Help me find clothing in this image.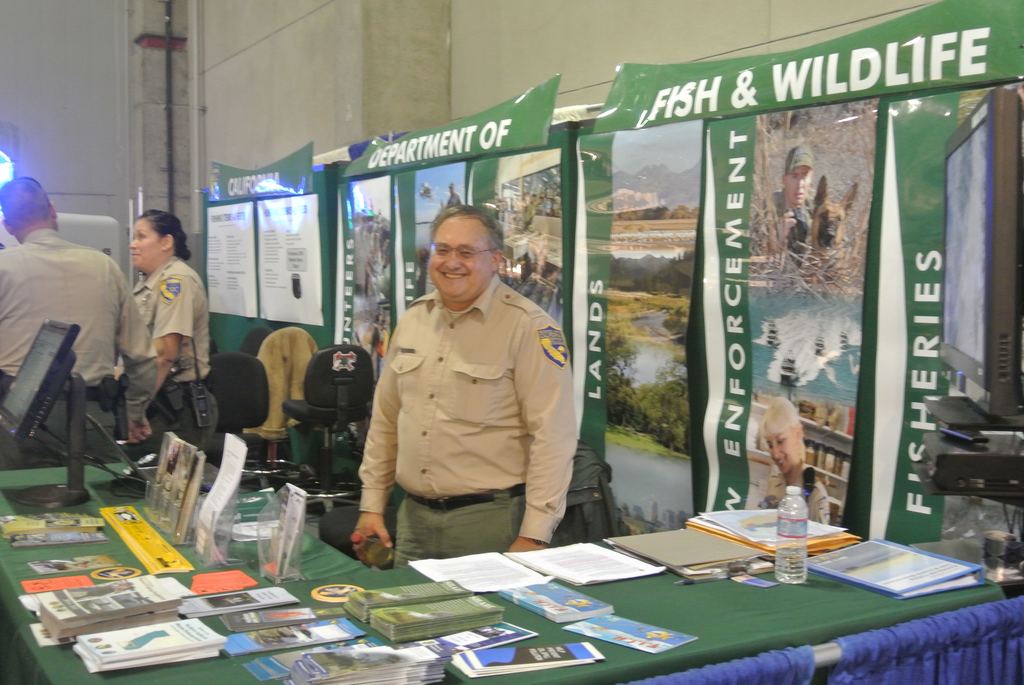
Found it: 130:258:223:461.
